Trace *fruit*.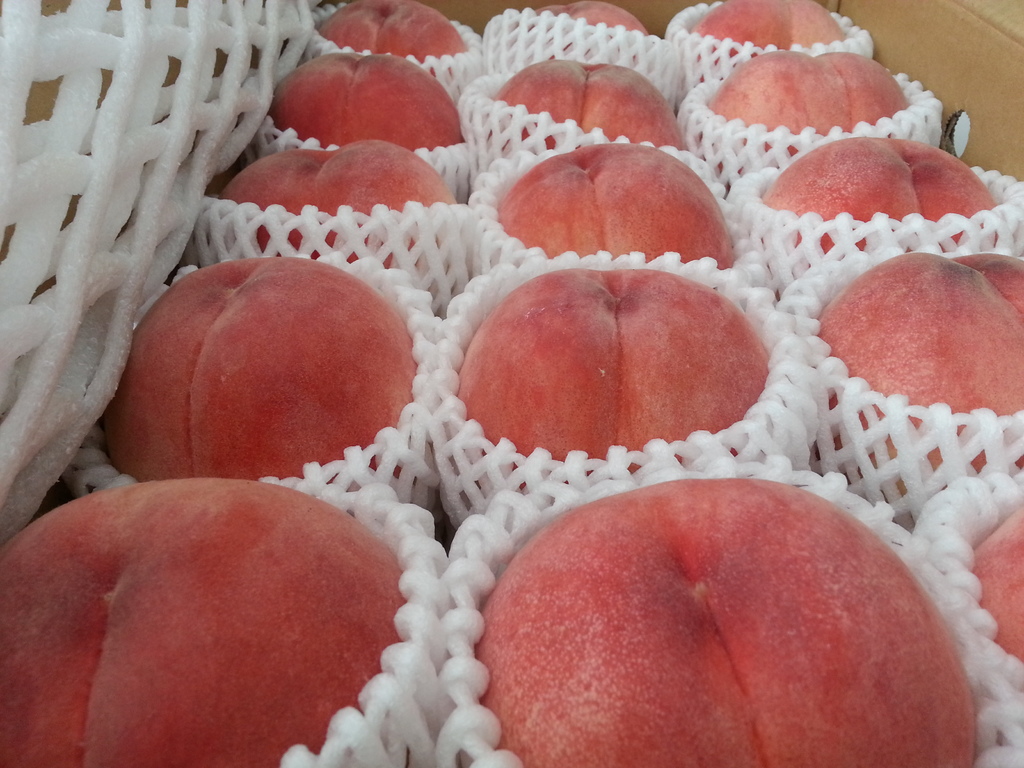
Traced to (317,0,472,81).
